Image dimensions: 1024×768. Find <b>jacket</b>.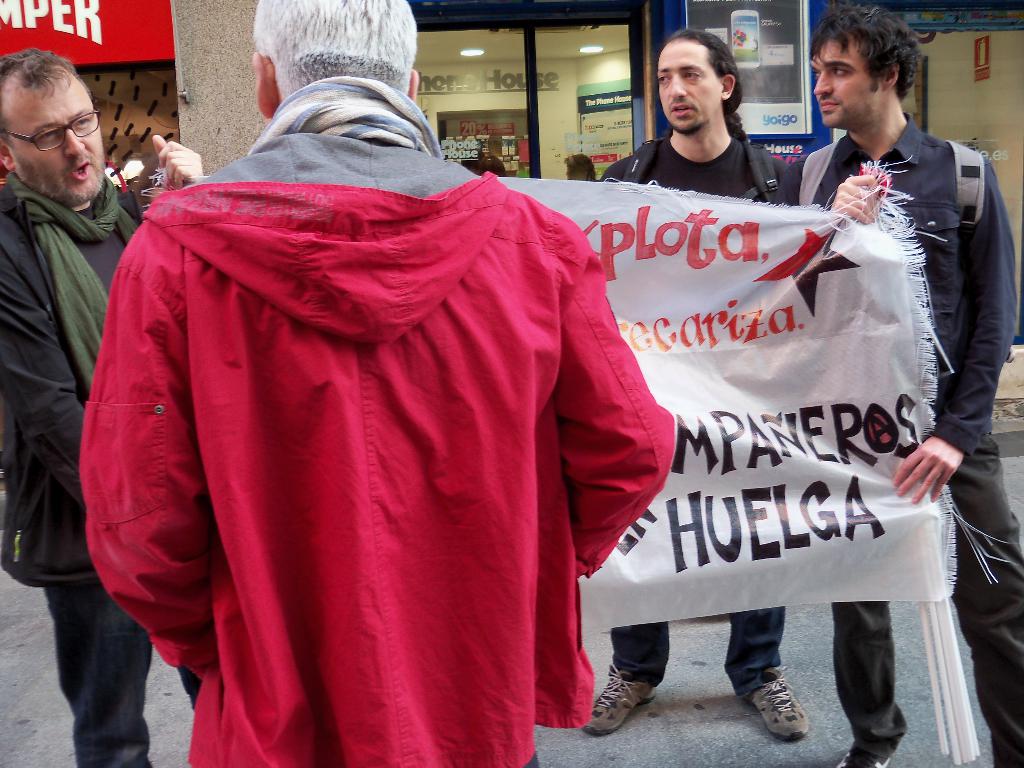
{"x1": 0, "y1": 177, "x2": 144, "y2": 587}.
